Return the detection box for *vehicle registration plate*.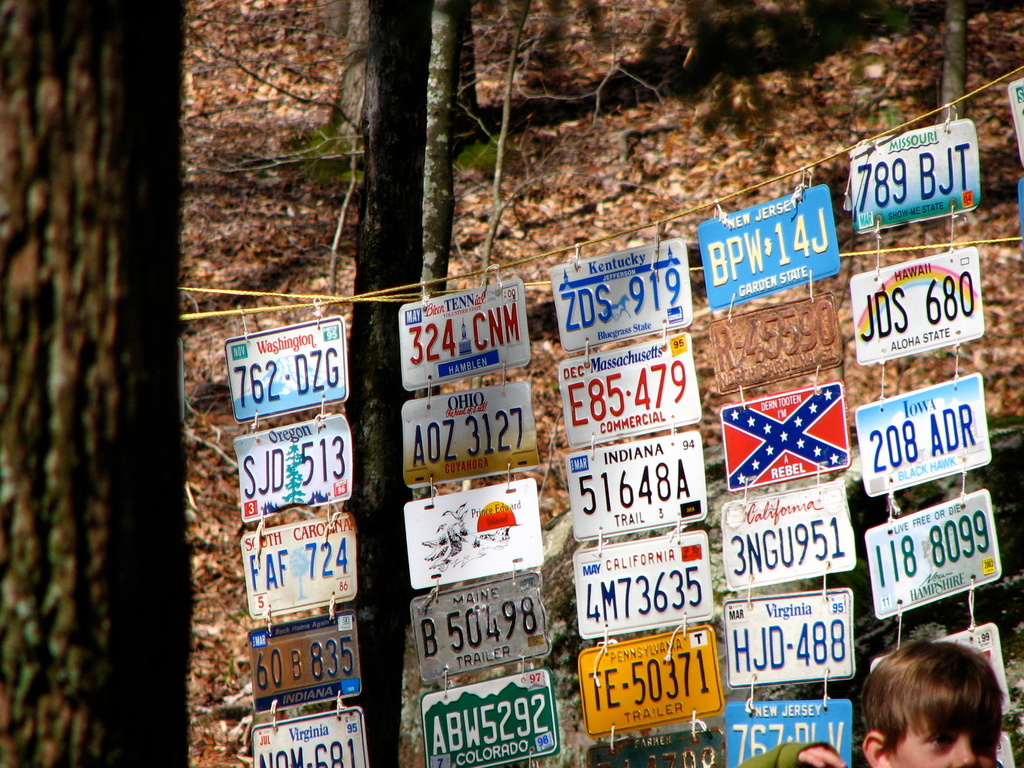
(x1=863, y1=487, x2=999, y2=621).
